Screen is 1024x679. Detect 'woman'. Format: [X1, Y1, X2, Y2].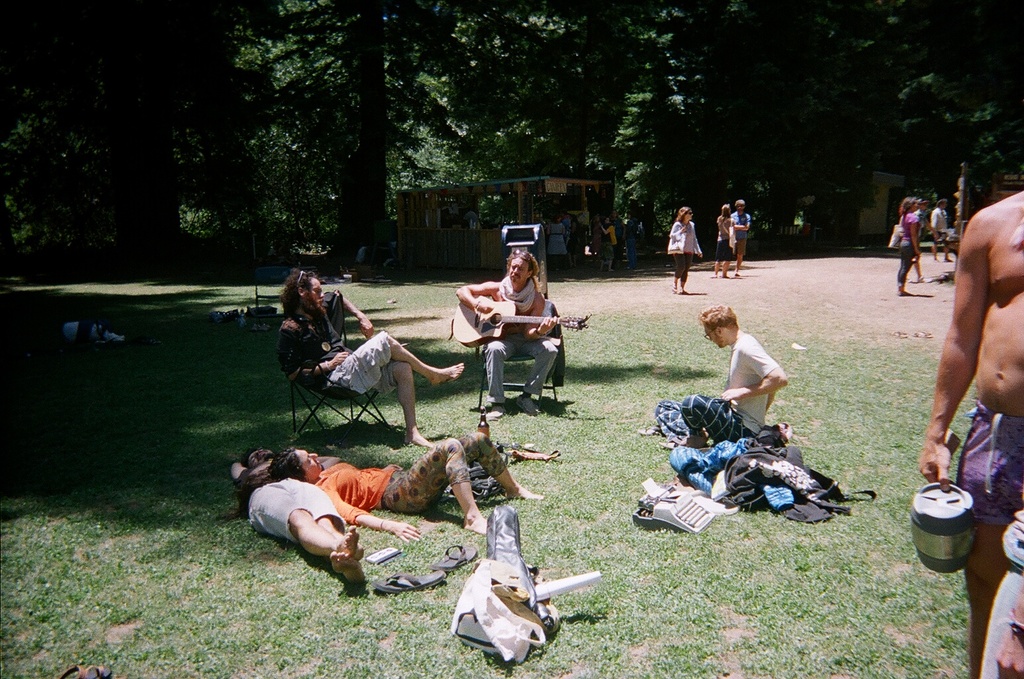
[899, 197, 921, 297].
